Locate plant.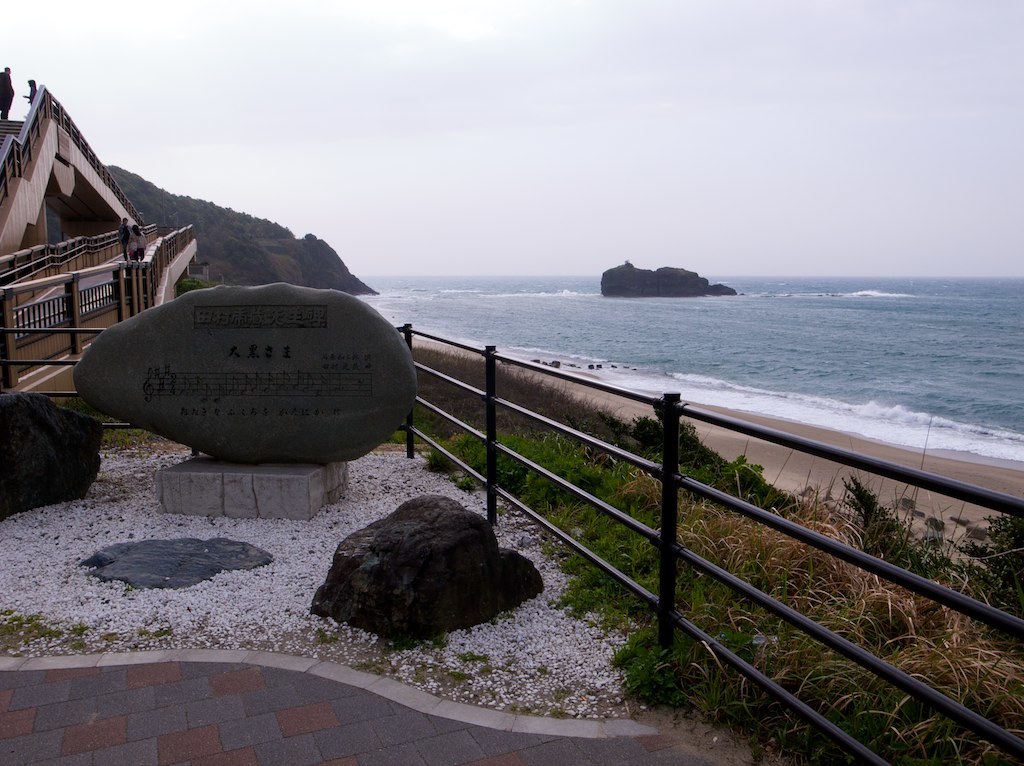
Bounding box: 515 703 537 715.
